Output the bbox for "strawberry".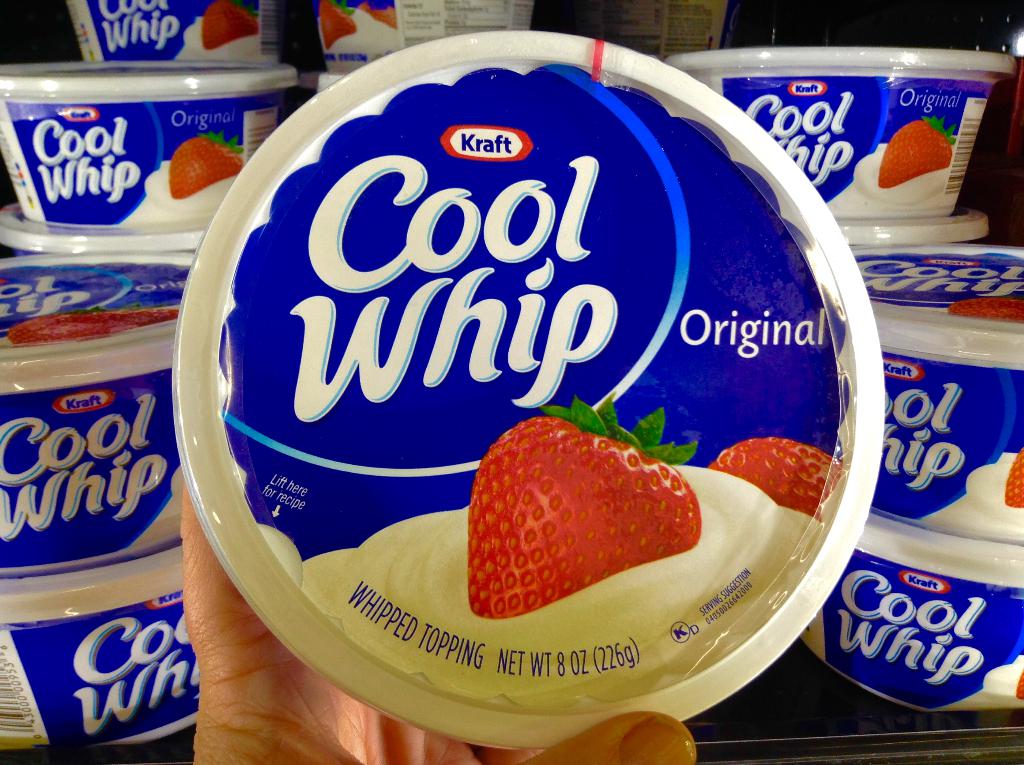
(x1=878, y1=111, x2=963, y2=186).
